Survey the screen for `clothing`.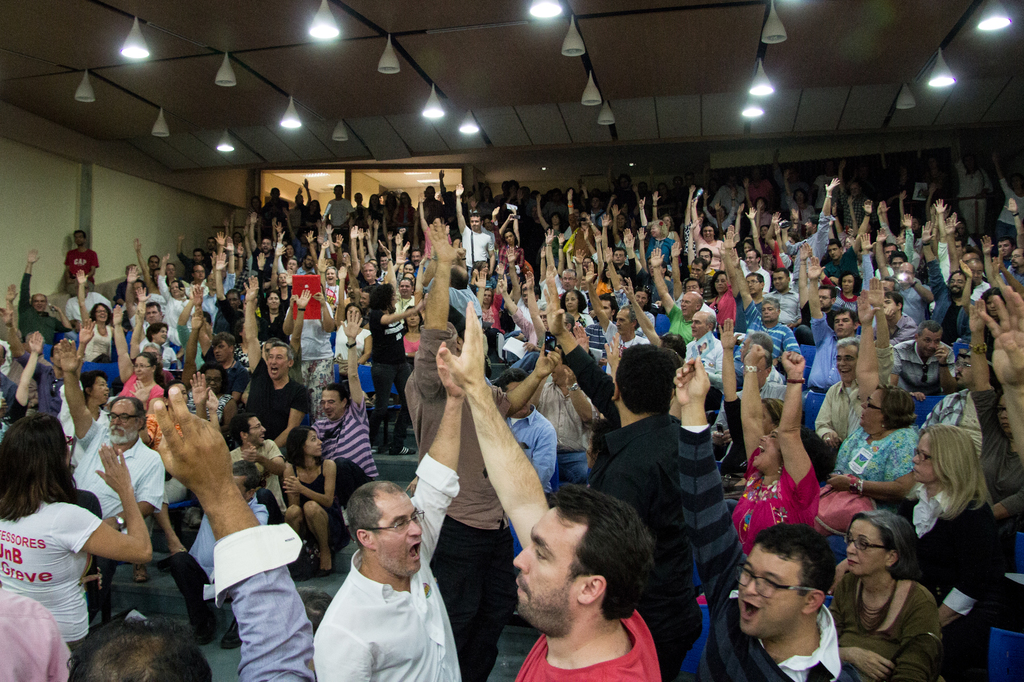
Survey found: locate(897, 478, 1004, 675).
